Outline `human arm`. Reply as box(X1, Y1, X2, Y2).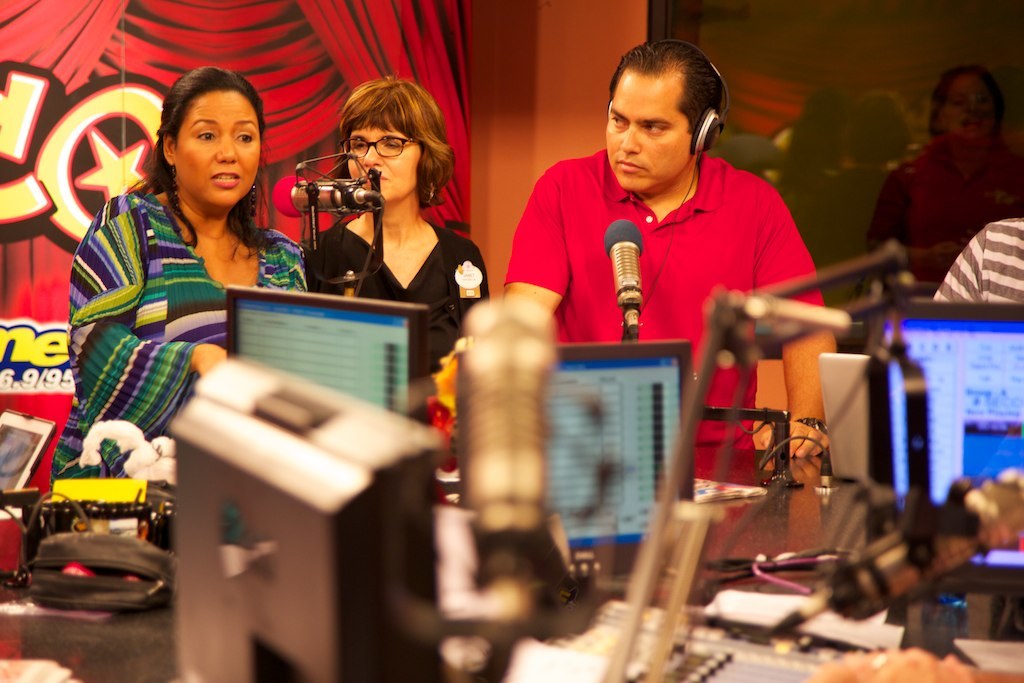
box(859, 161, 918, 320).
